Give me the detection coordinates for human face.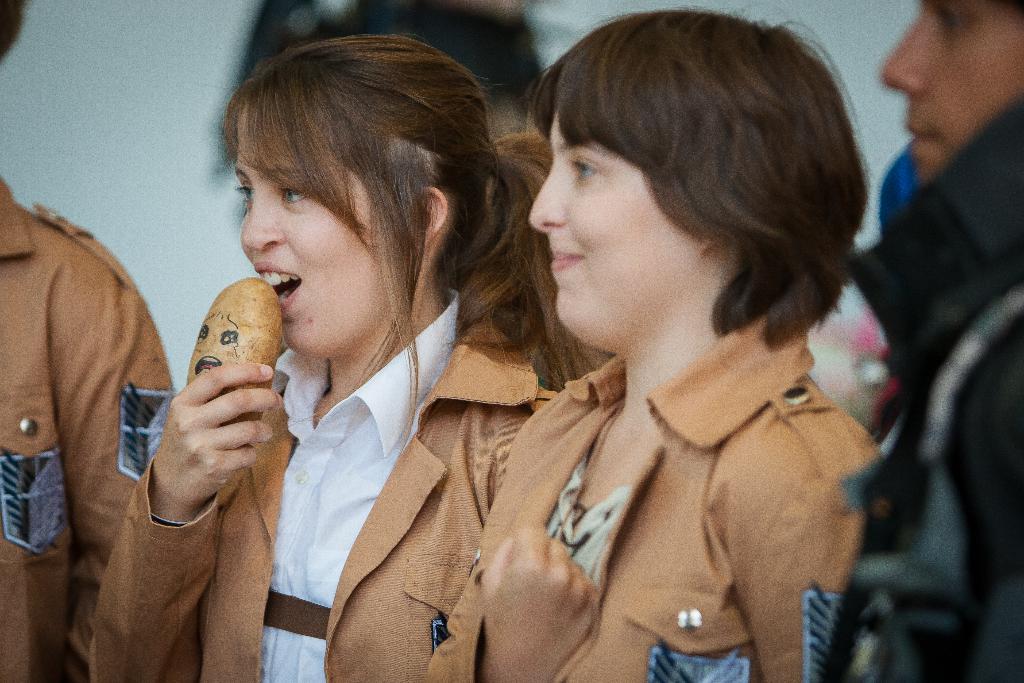
locate(232, 90, 419, 358).
